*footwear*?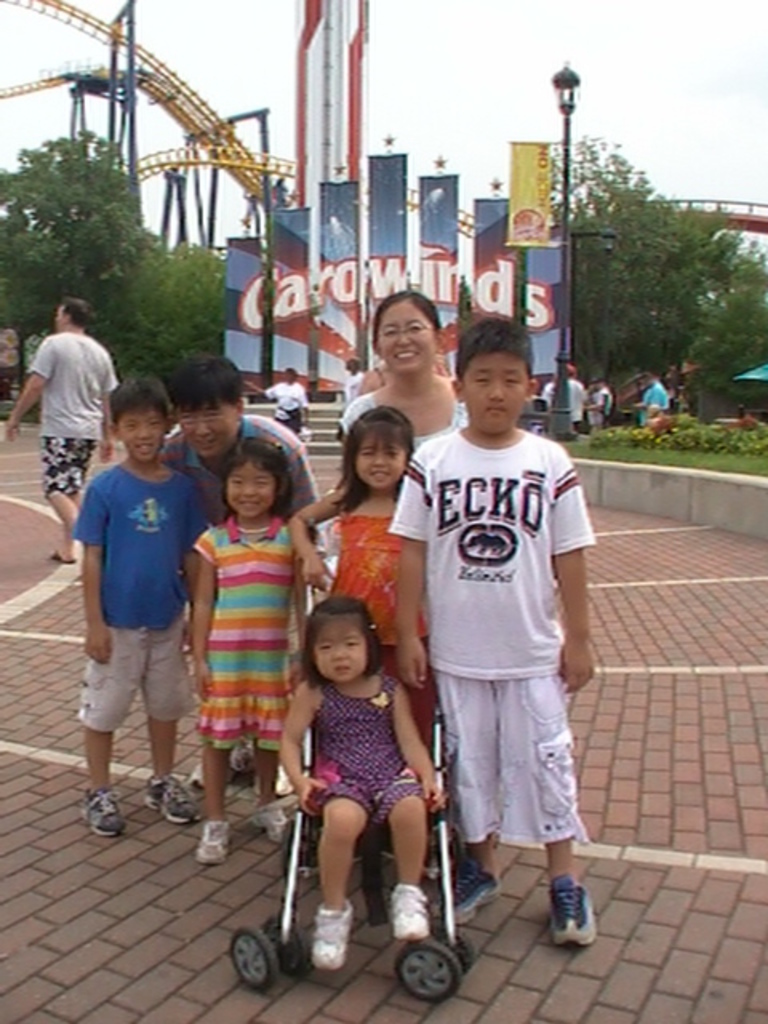
bbox(46, 544, 78, 566)
